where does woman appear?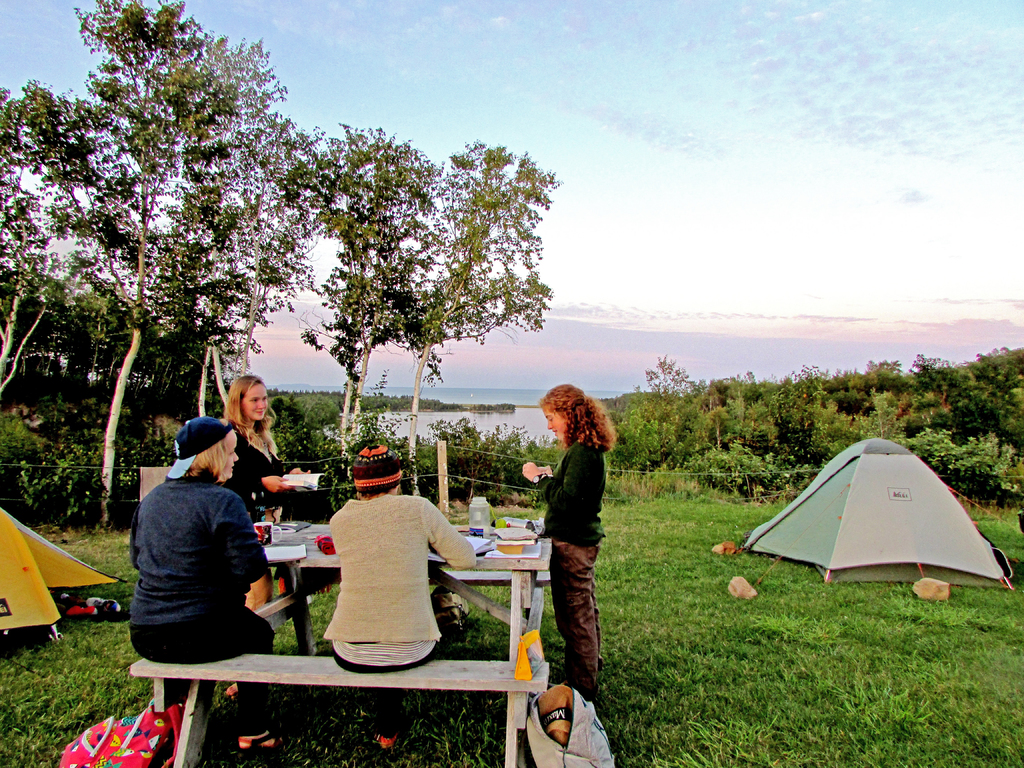
Appears at 526:387:632:678.
